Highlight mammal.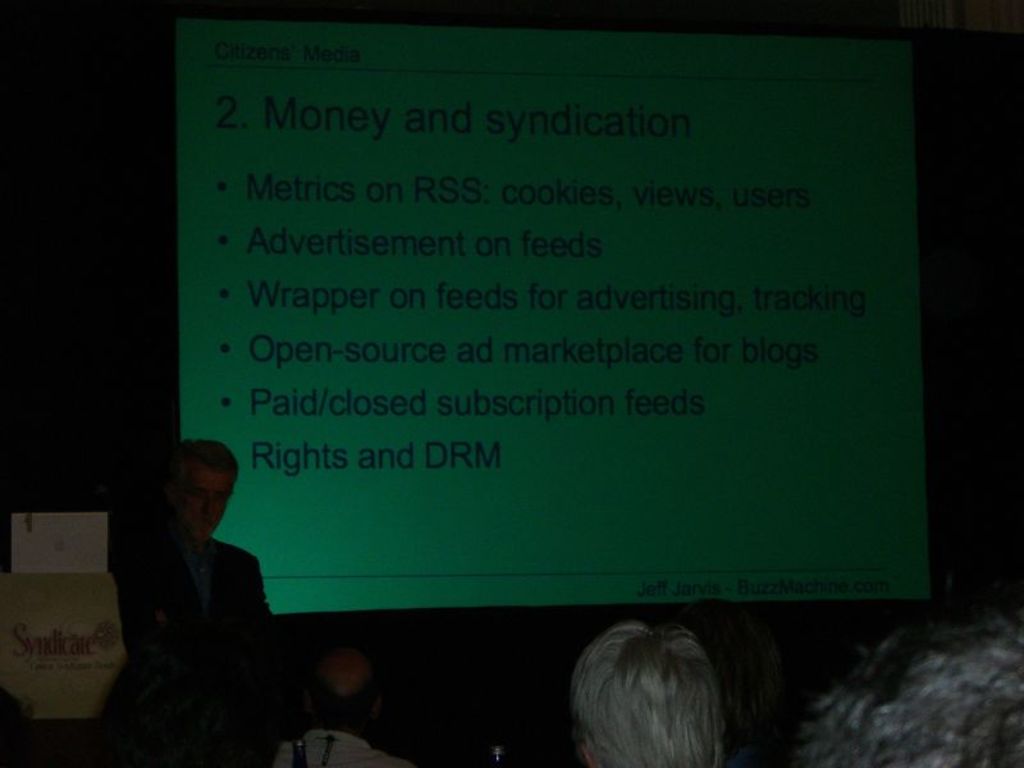
Highlighted region: pyautogui.locateOnScreen(755, 628, 1023, 767).
